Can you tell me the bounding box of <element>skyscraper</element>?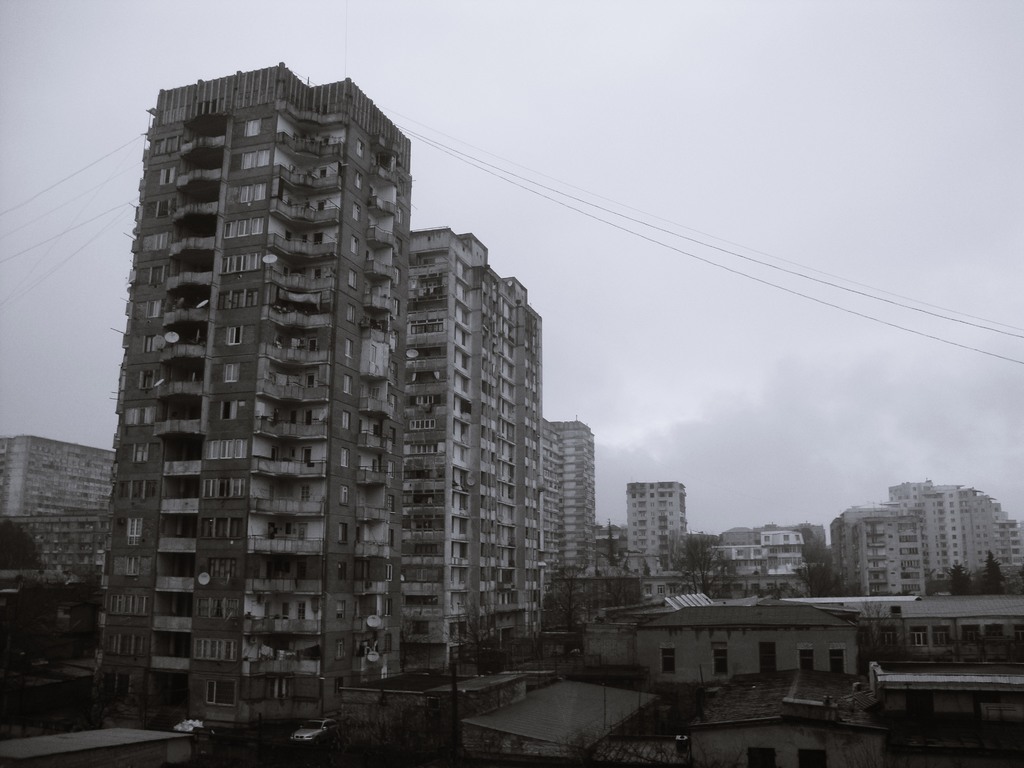
crop(0, 433, 112, 579).
